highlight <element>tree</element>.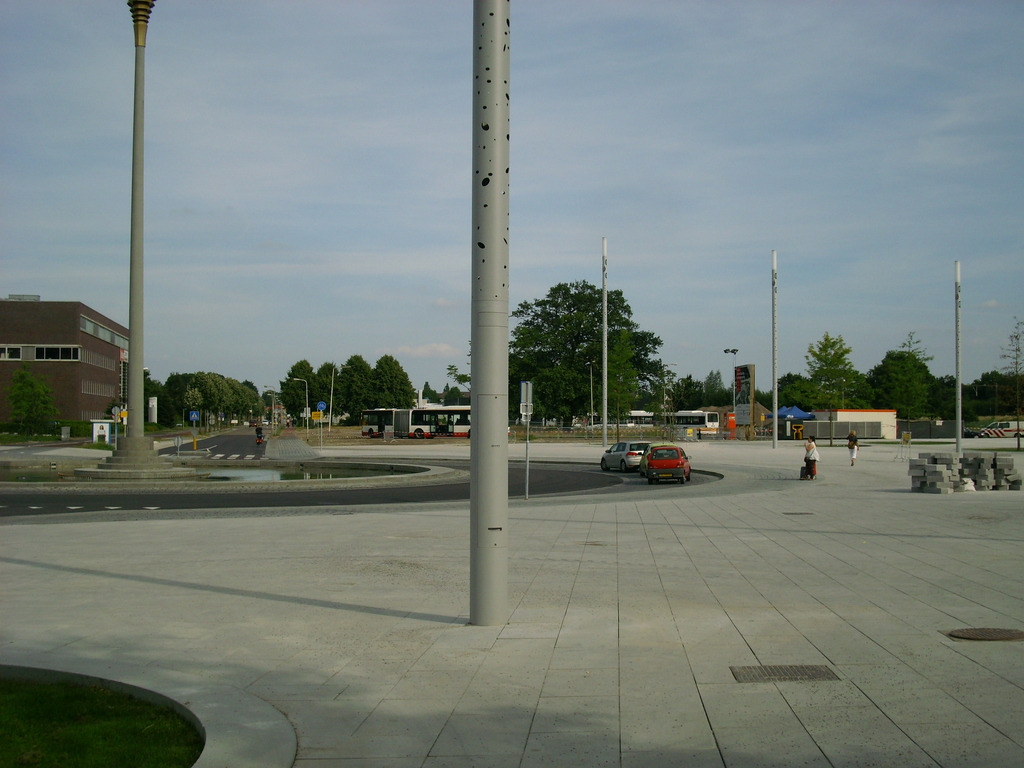
Highlighted region: pyautogui.locateOnScreen(927, 376, 970, 424).
